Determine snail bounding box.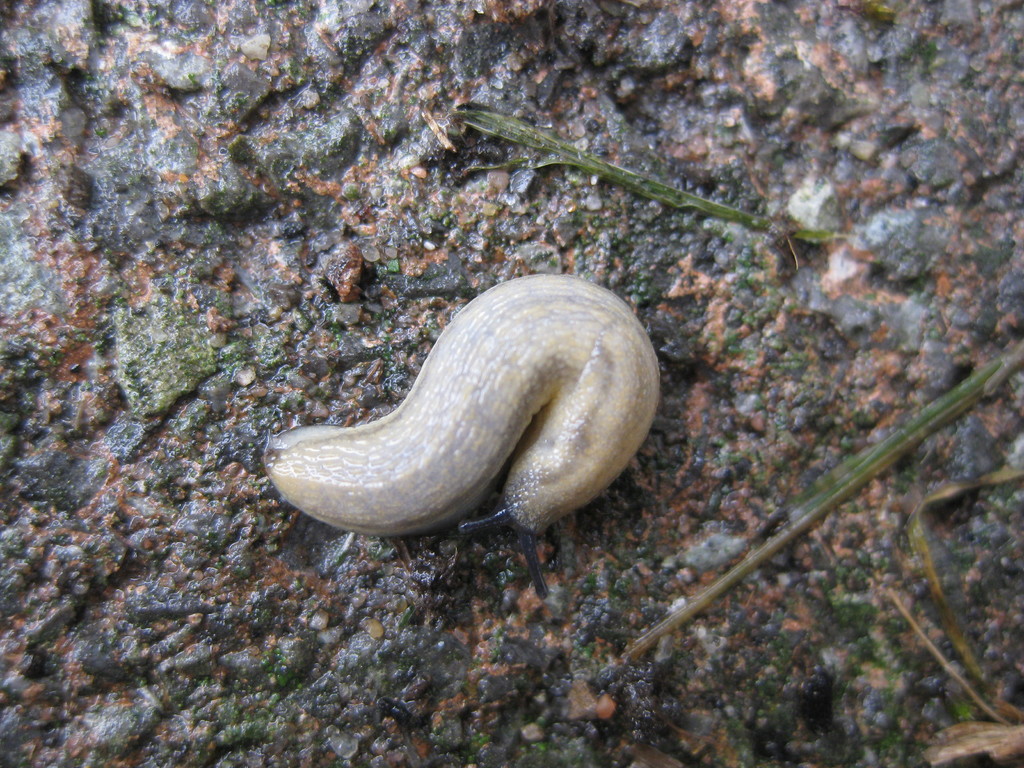
Determined: {"left": 249, "top": 271, "right": 664, "bottom": 599}.
